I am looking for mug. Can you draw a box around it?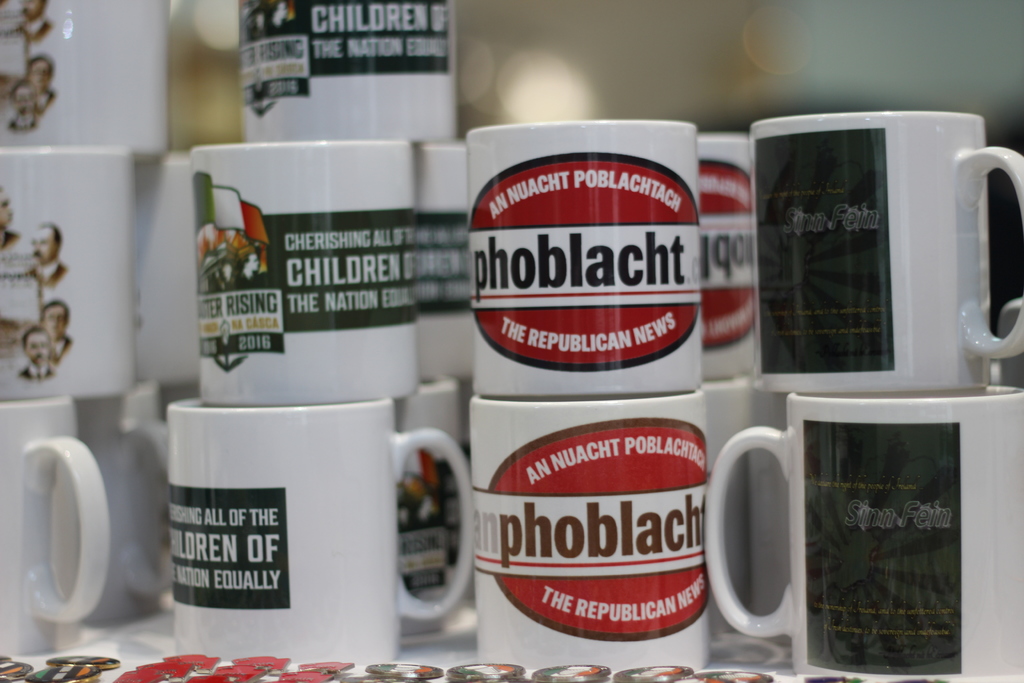
Sure, the bounding box is select_region(703, 390, 1023, 682).
